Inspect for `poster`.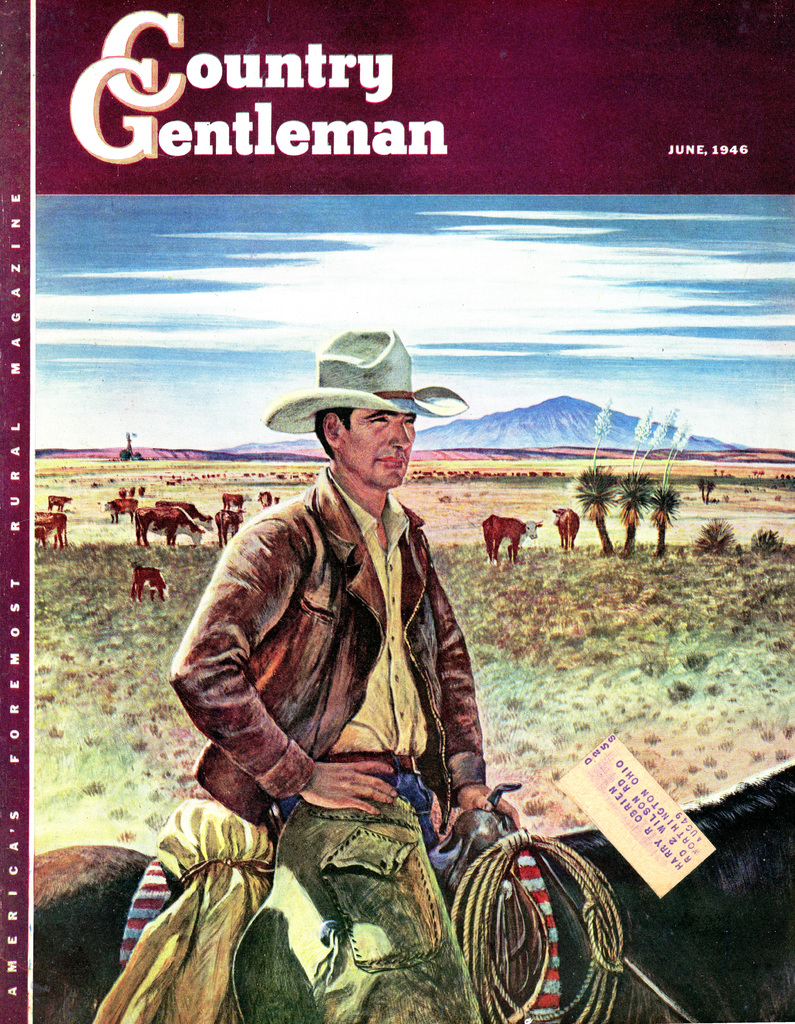
Inspection: <box>0,0,794,1023</box>.
